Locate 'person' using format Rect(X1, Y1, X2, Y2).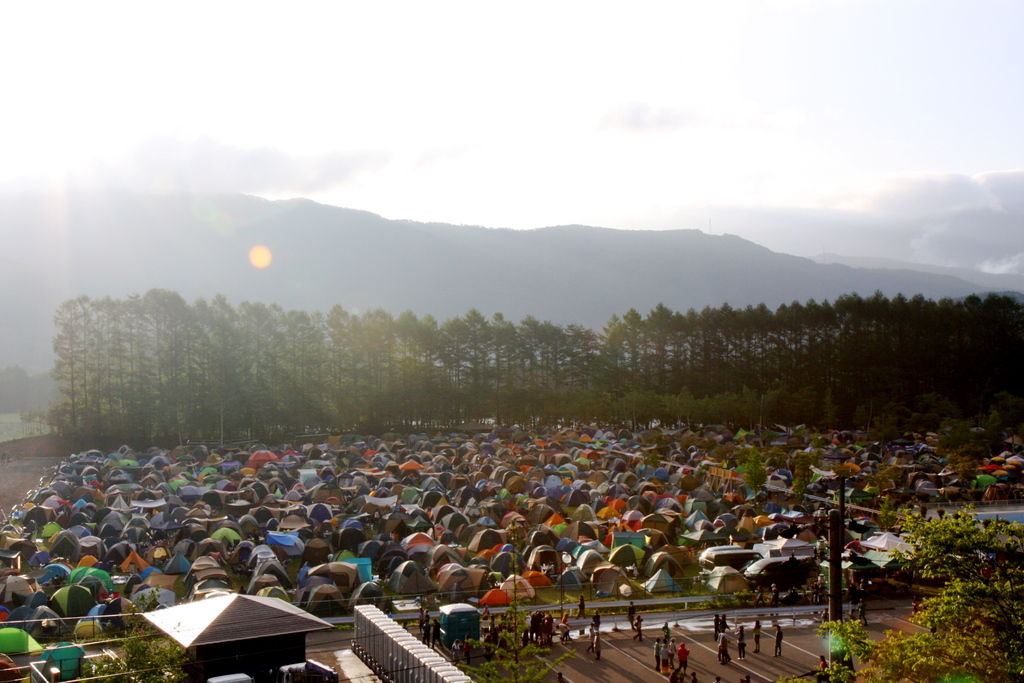
Rect(626, 601, 634, 630).
